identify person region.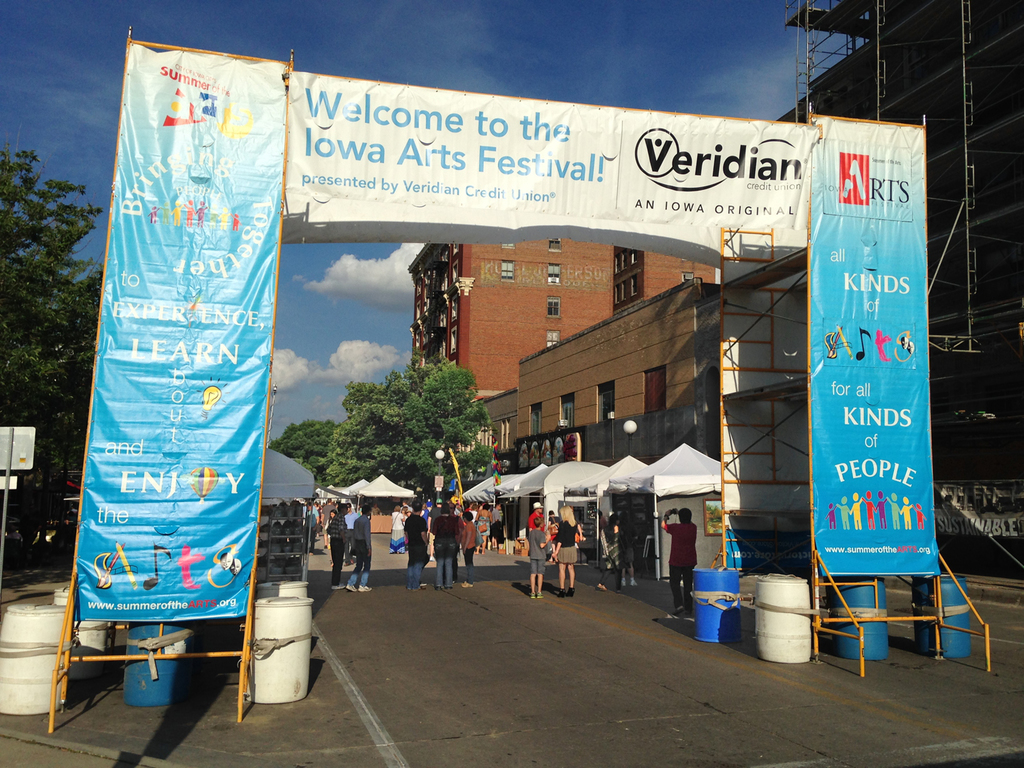
Region: (493,501,506,548).
